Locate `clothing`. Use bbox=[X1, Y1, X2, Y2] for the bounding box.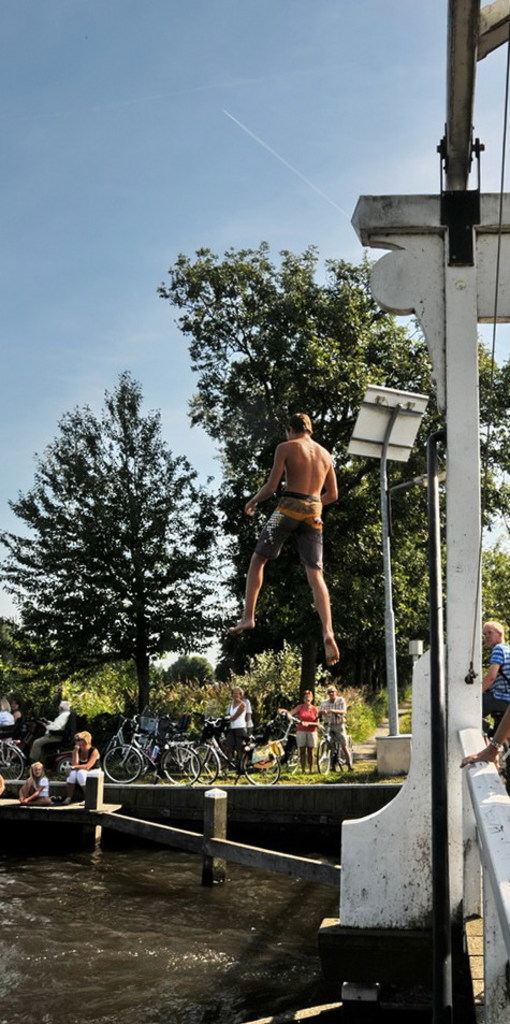
bbox=[23, 775, 58, 804].
